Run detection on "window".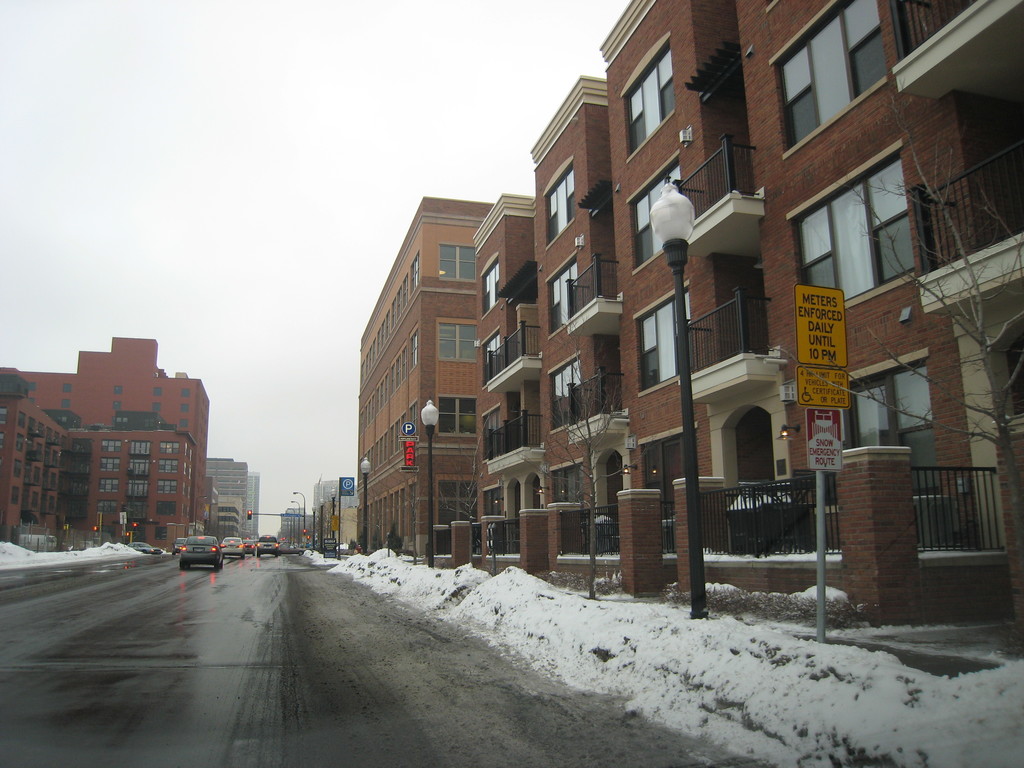
Result: locate(181, 386, 186, 397).
